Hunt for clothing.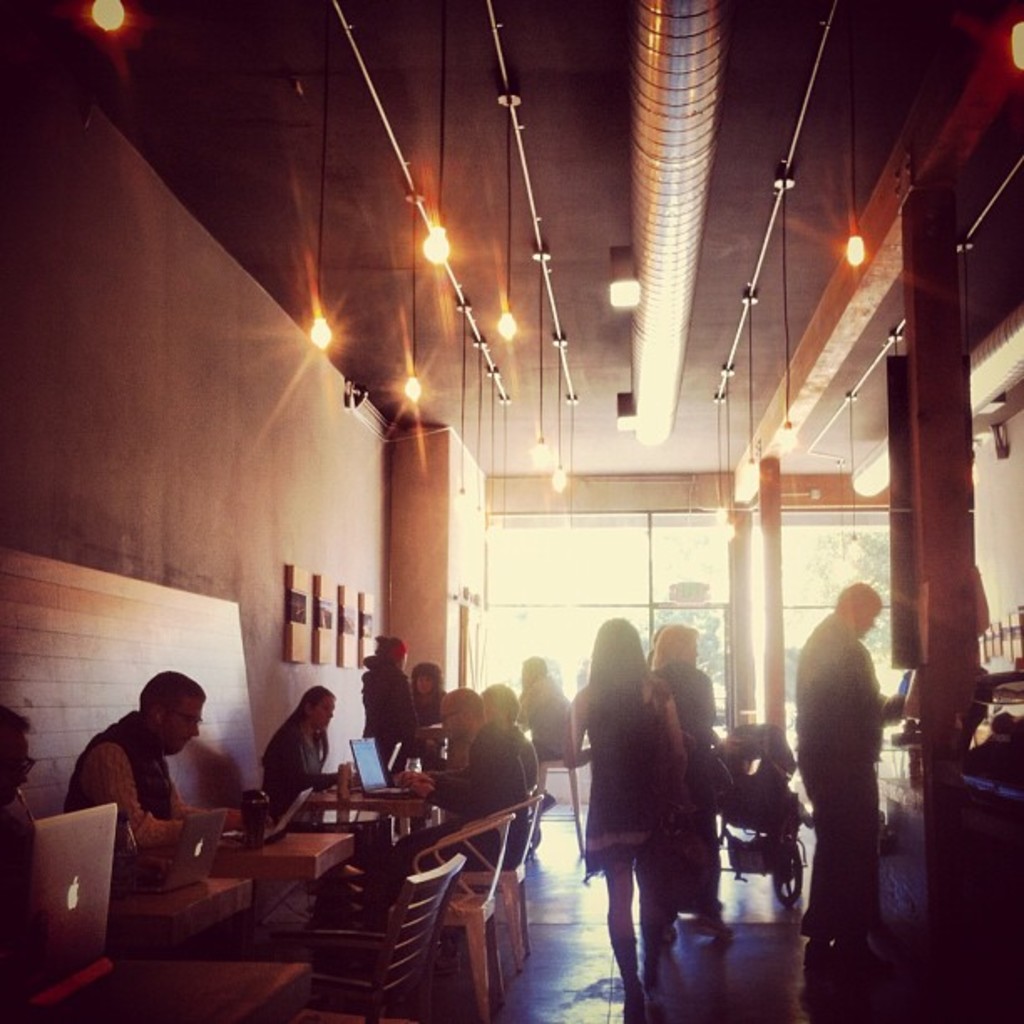
Hunted down at BBox(263, 726, 323, 823).
